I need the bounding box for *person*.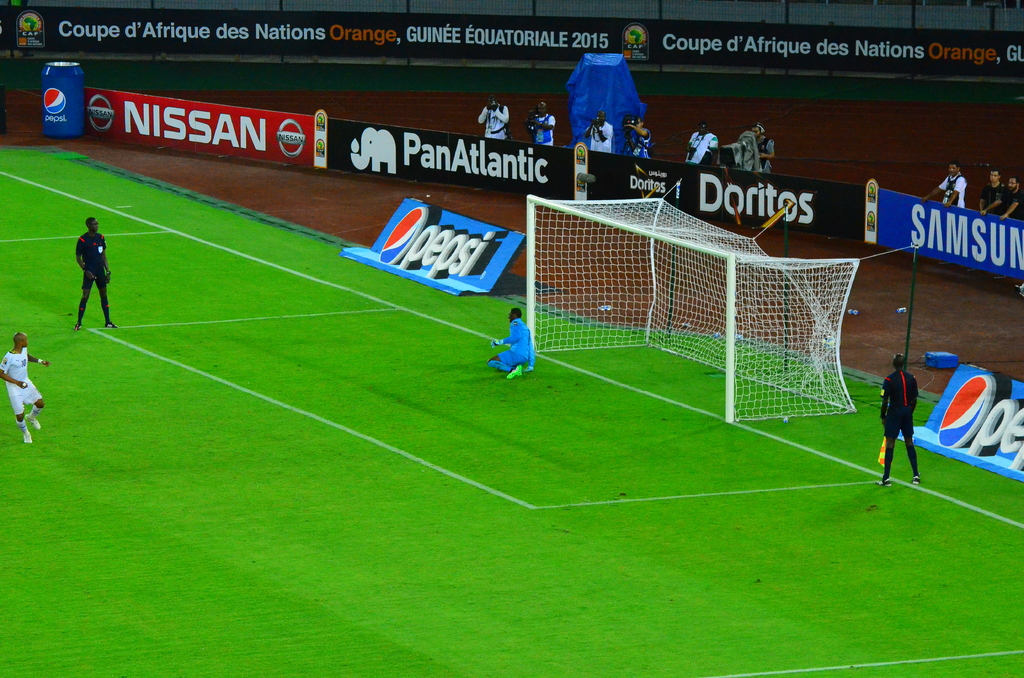
Here it is: <box>585,104,612,152</box>.
